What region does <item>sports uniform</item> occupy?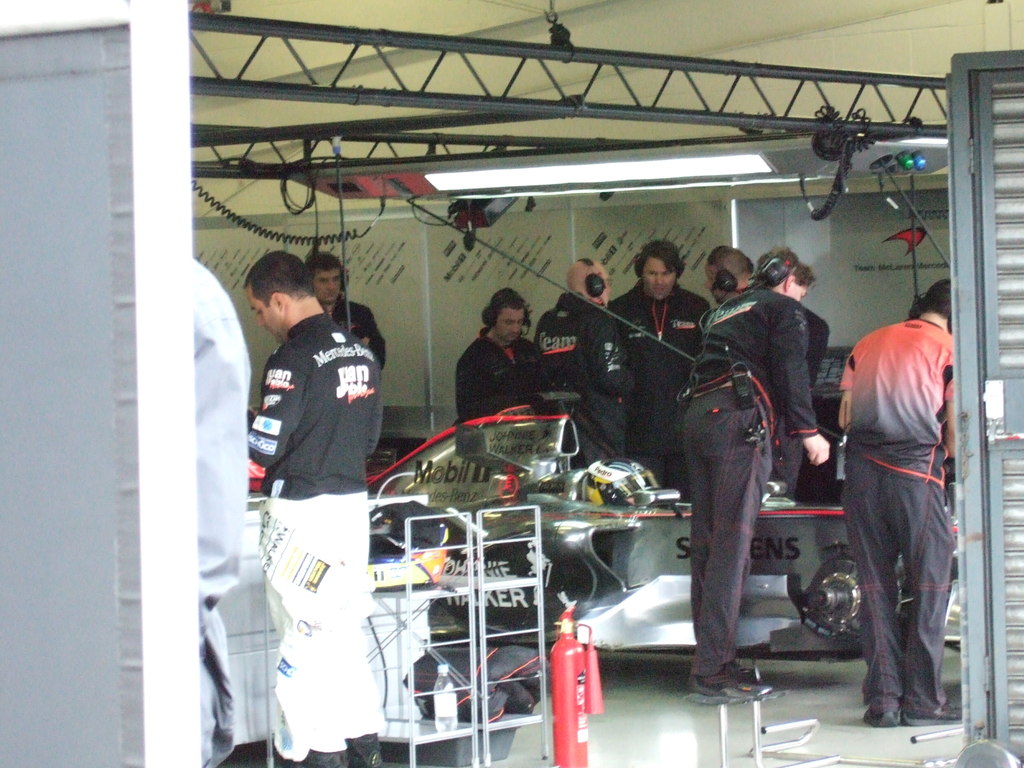
crop(454, 324, 541, 442).
